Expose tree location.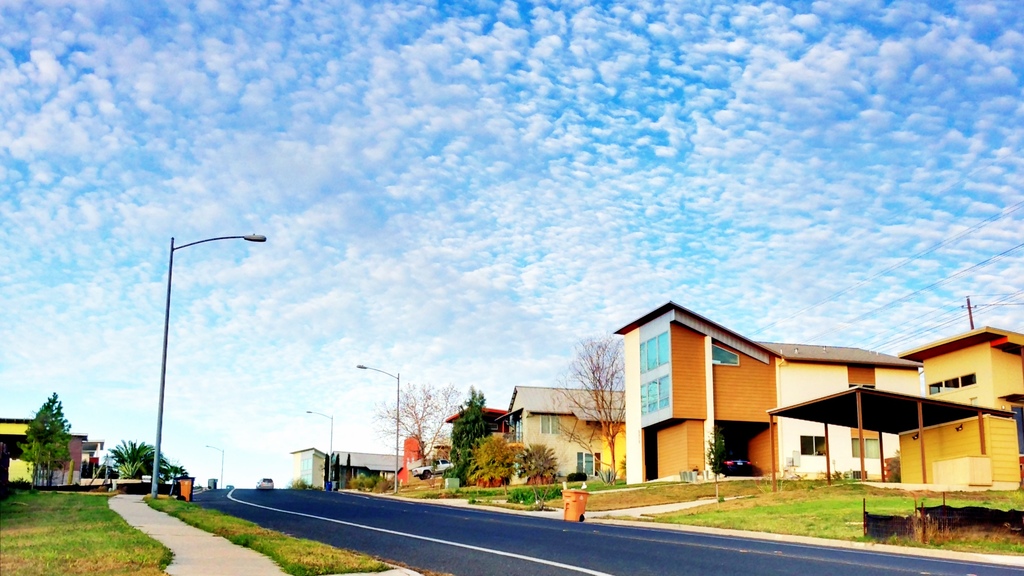
Exposed at [x1=367, y1=385, x2=467, y2=468].
